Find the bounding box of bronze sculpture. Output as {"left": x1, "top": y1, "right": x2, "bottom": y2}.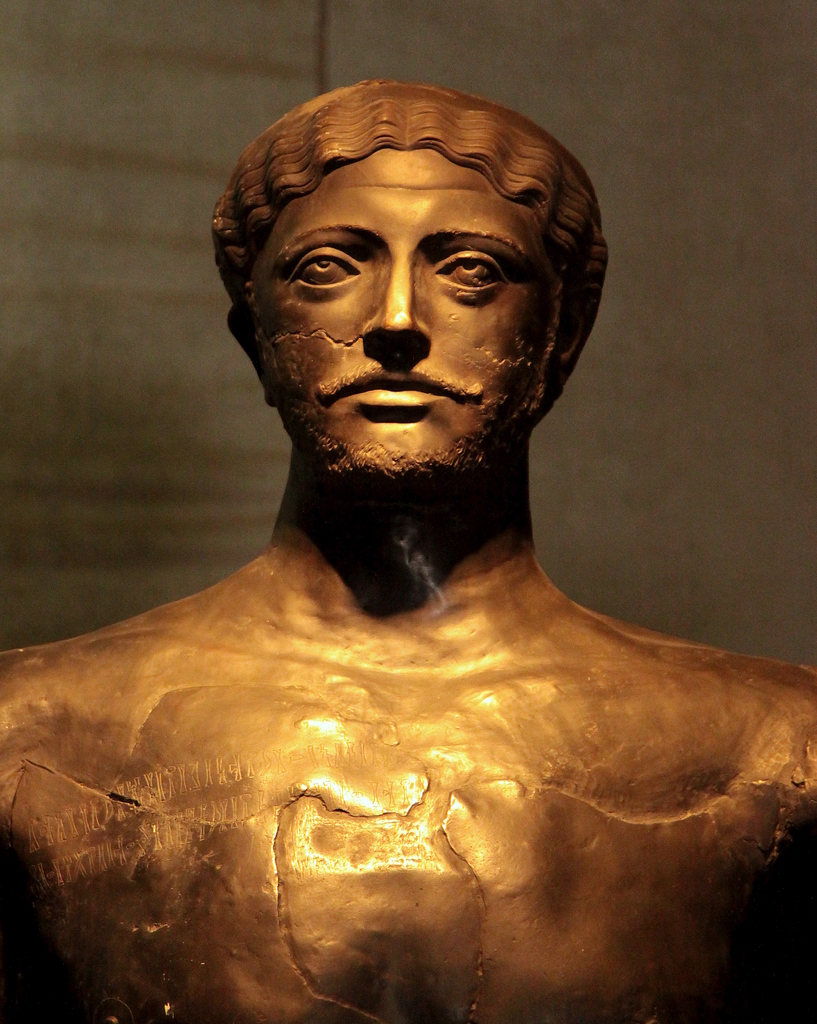
{"left": 0, "top": 110, "right": 804, "bottom": 1023}.
